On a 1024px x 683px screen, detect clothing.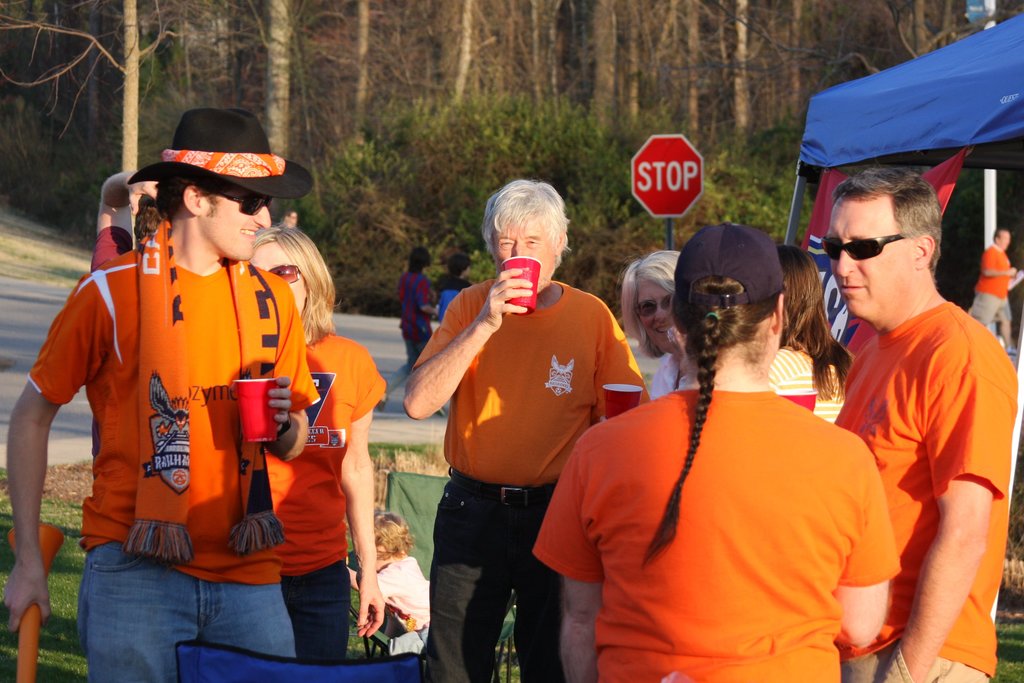
Rect(24, 225, 320, 682).
